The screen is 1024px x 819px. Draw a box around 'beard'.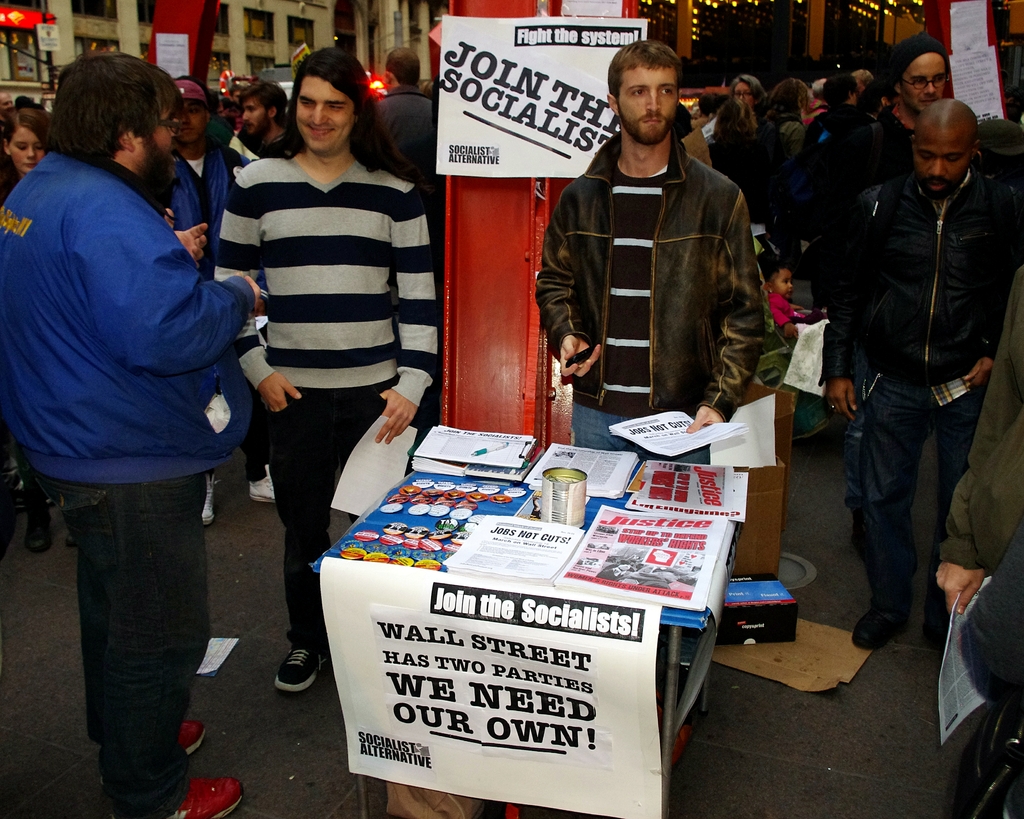
[left=921, top=166, right=966, bottom=200].
